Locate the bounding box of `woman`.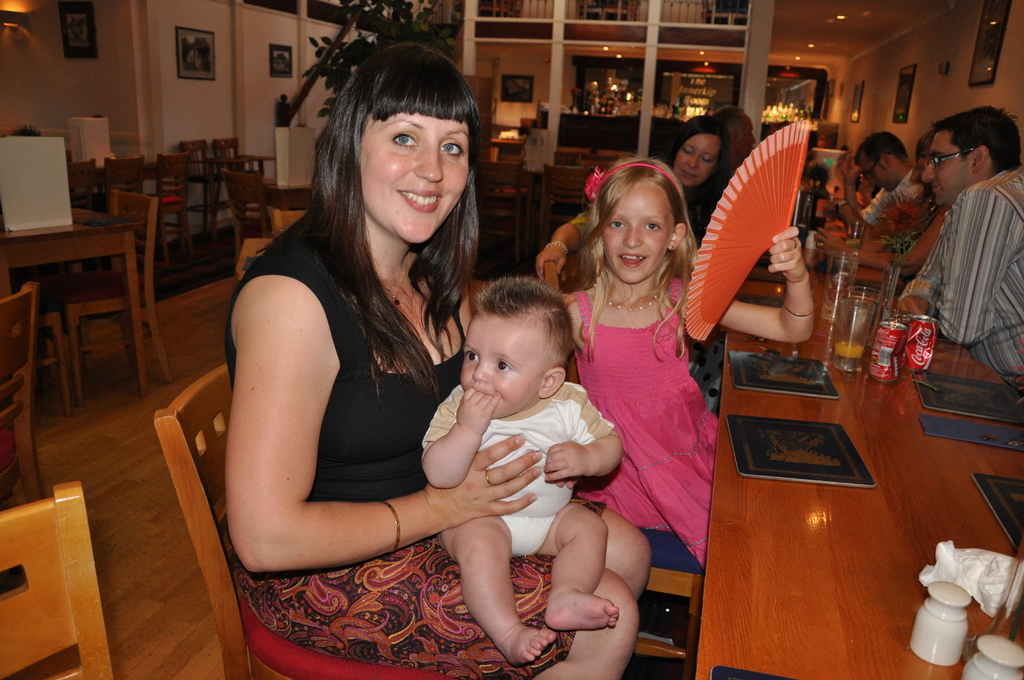
Bounding box: left=664, top=119, right=735, bottom=245.
